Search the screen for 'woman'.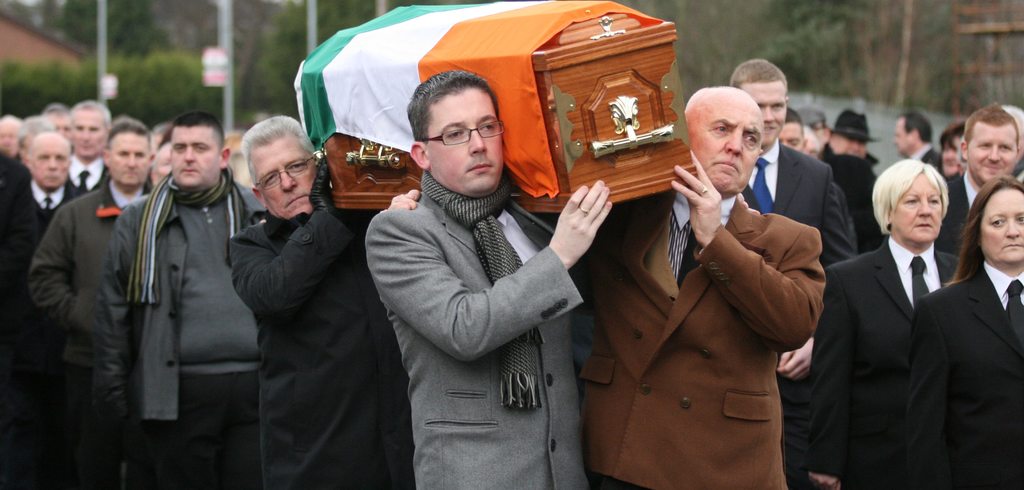
Found at [x1=806, y1=158, x2=963, y2=489].
